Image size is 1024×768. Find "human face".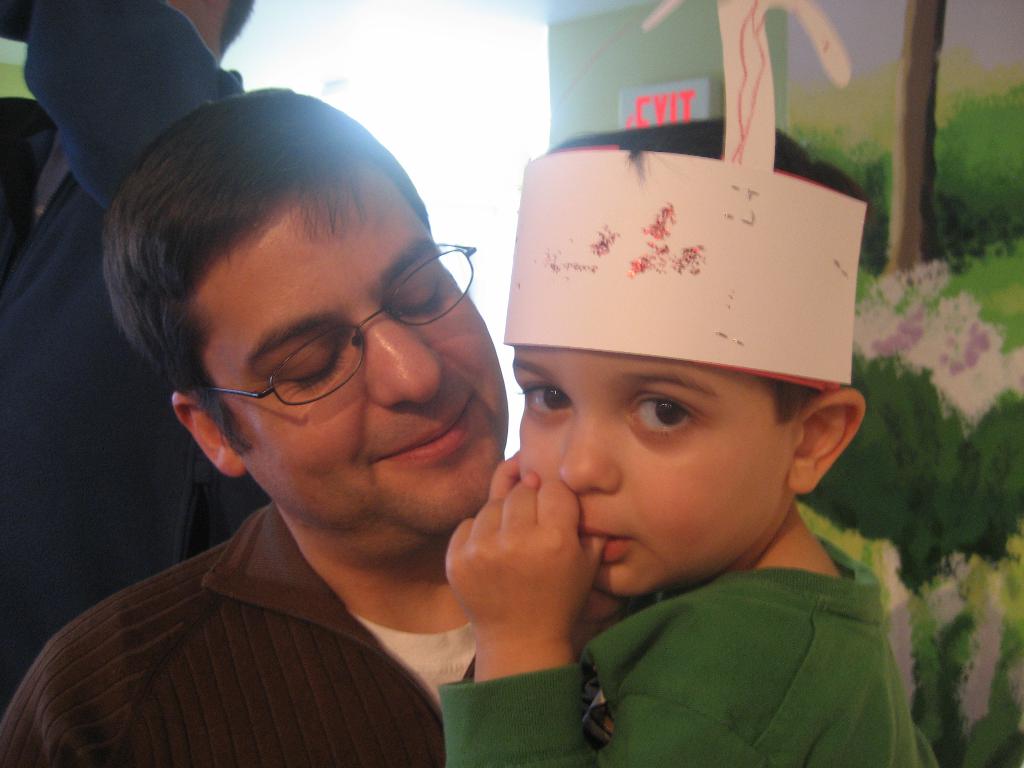
(518,349,786,595).
